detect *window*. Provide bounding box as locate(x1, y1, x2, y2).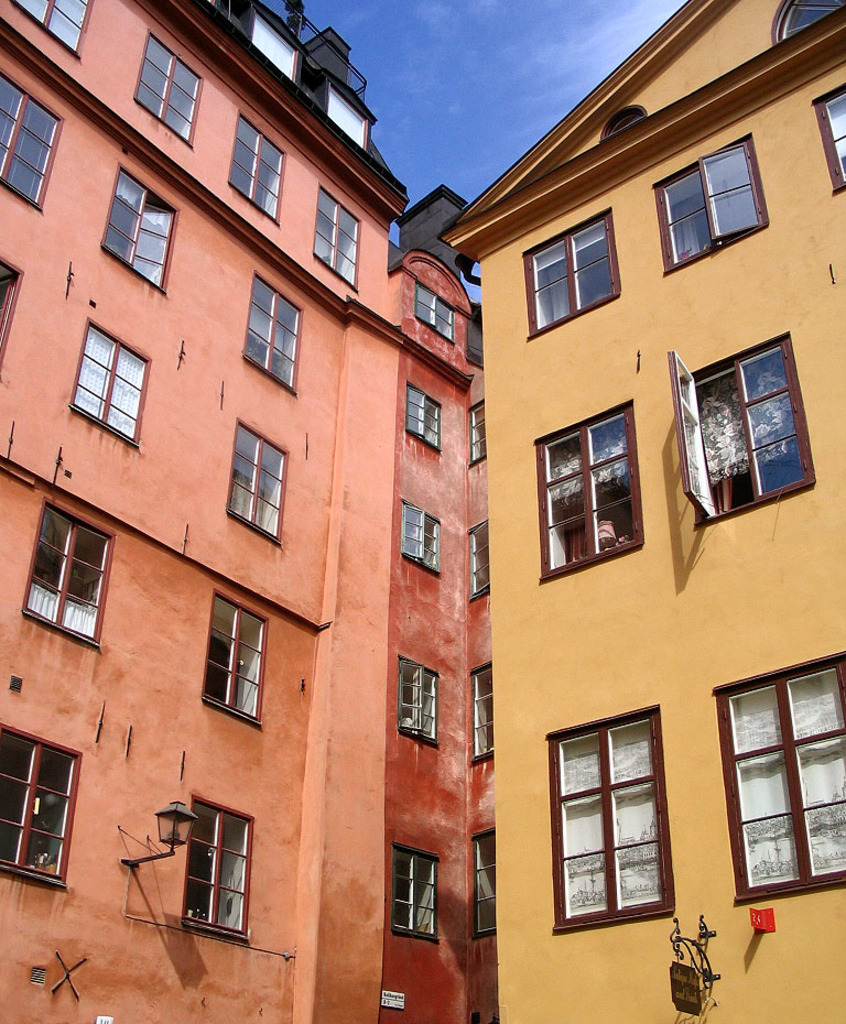
locate(0, 718, 91, 886).
